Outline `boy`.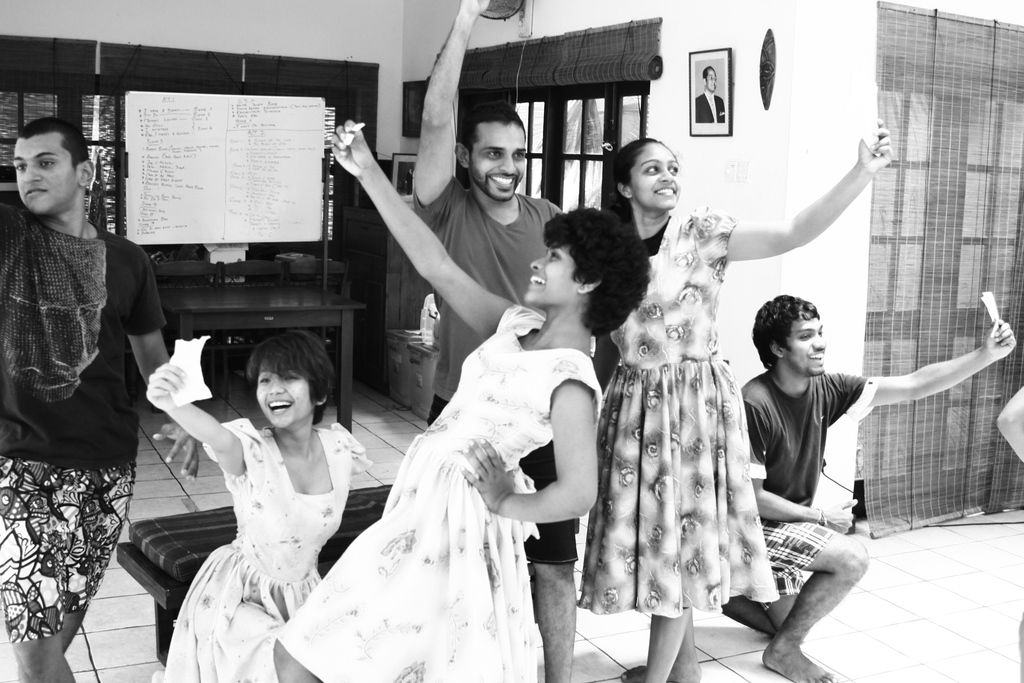
Outline: Rect(406, 0, 572, 682).
